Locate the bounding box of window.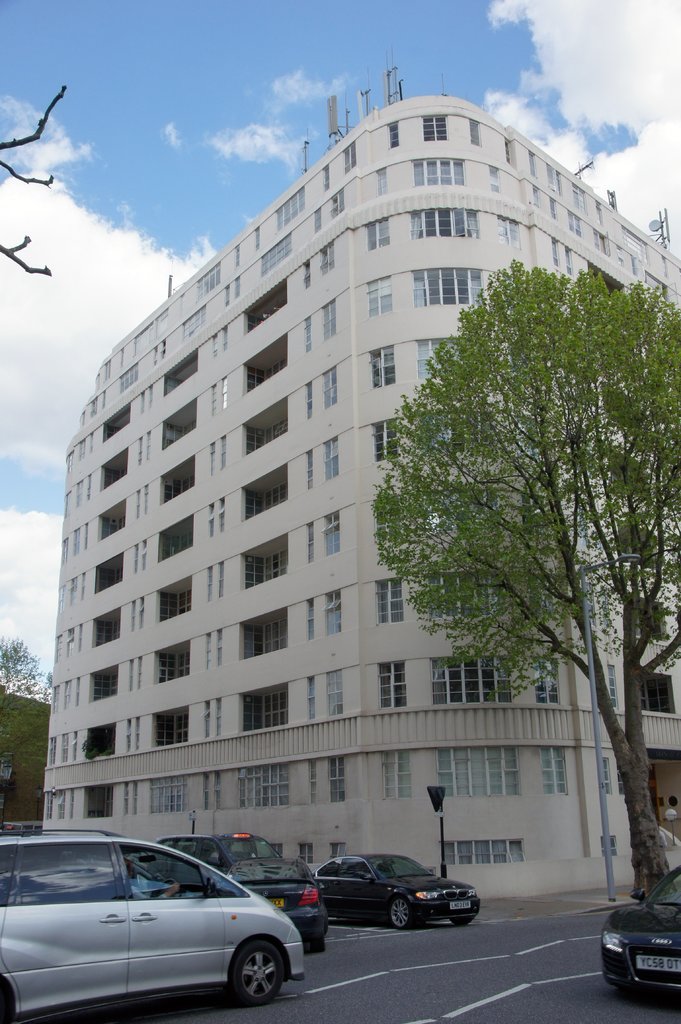
Bounding box: box=[544, 227, 581, 284].
